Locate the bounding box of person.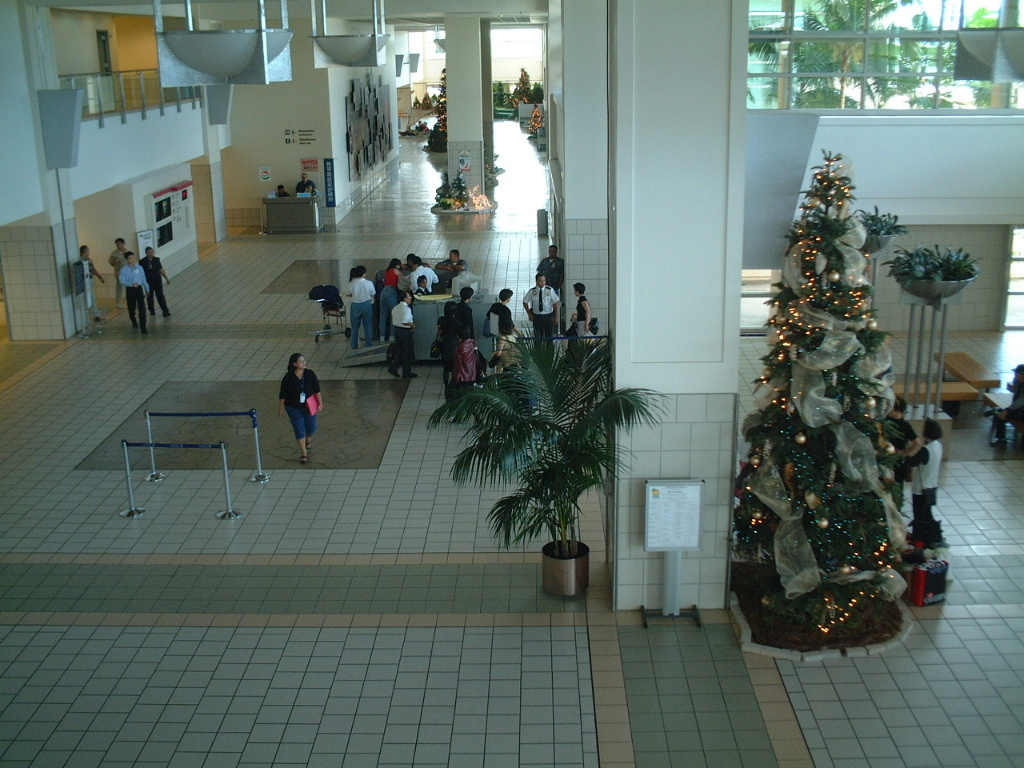
Bounding box: 383 263 401 337.
